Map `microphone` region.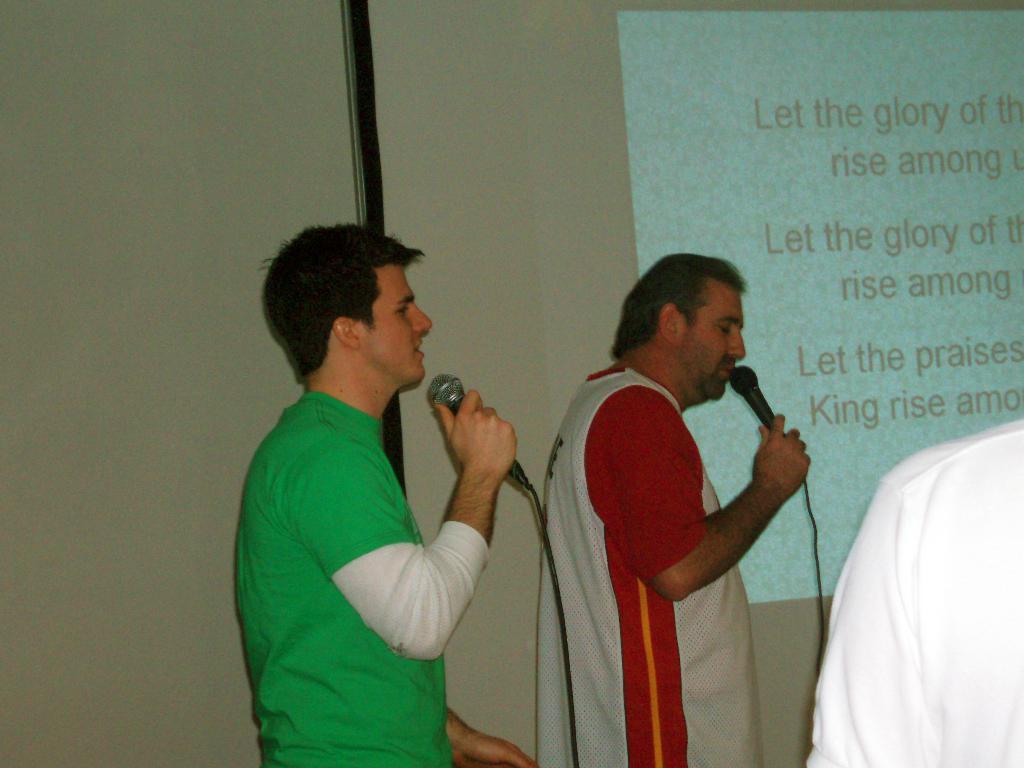
Mapped to <box>428,374,541,511</box>.
